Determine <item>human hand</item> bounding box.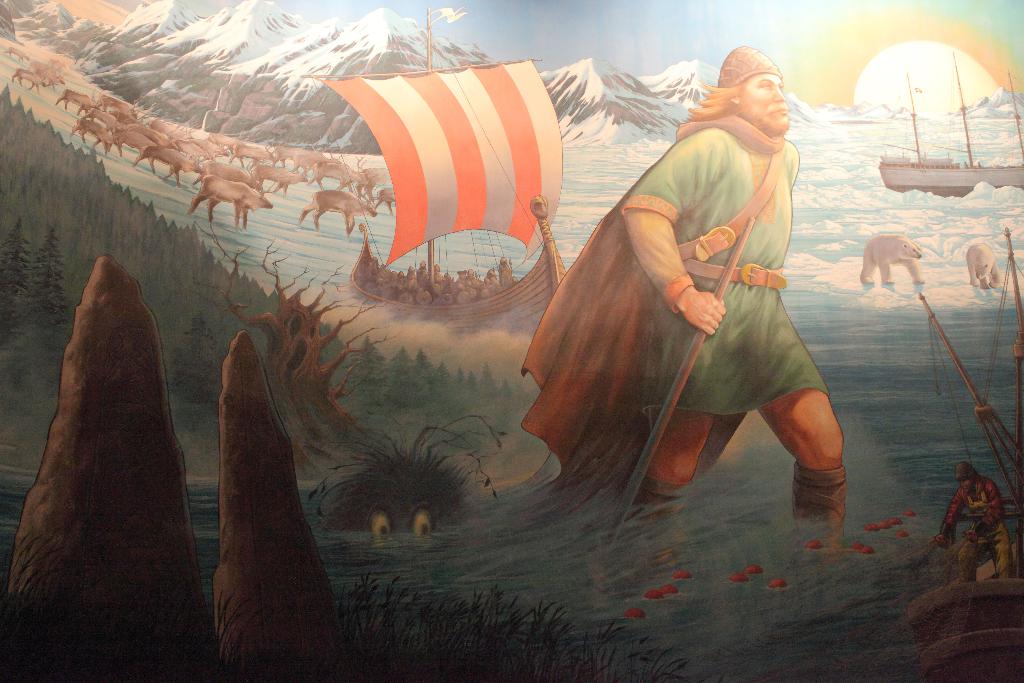
Determined: [left=666, top=259, right=737, bottom=333].
